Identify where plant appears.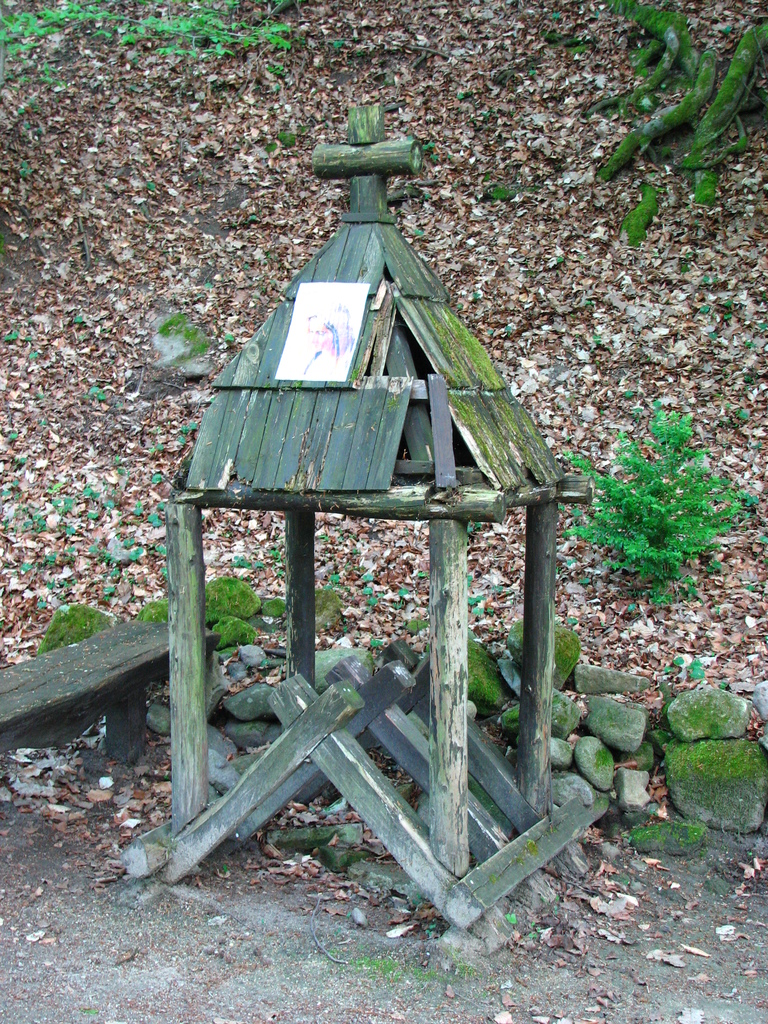
Appears at {"left": 447, "top": 151, "right": 457, "bottom": 161}.
